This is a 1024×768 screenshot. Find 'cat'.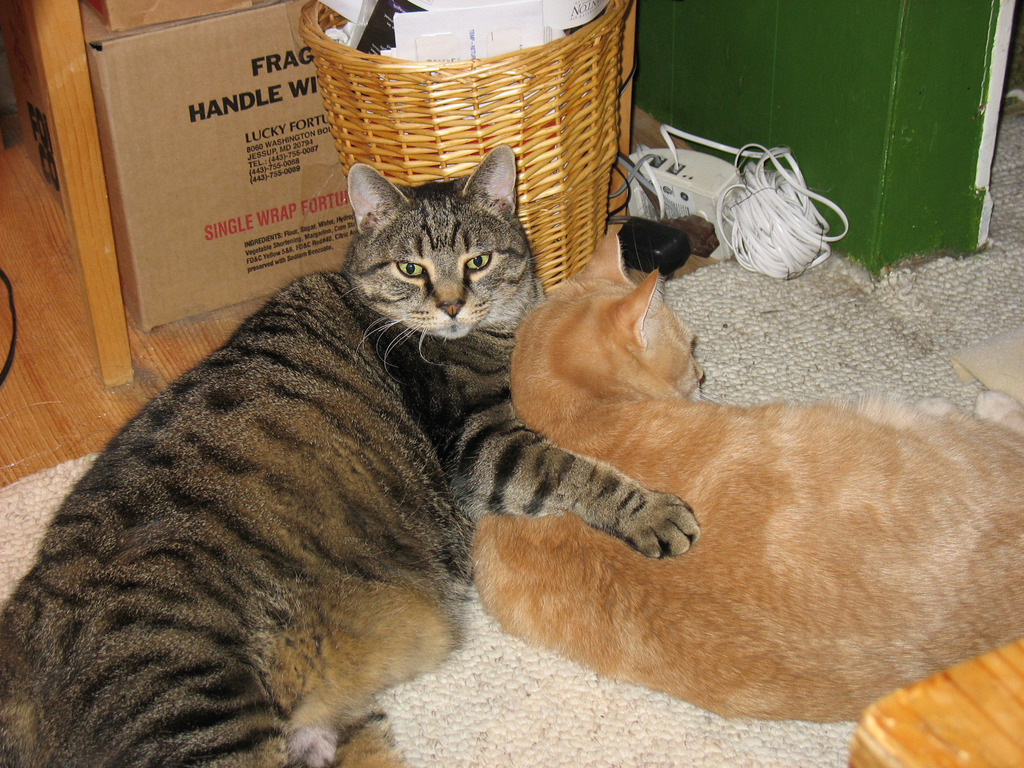
Bounding box: 467:221:1023:730.
